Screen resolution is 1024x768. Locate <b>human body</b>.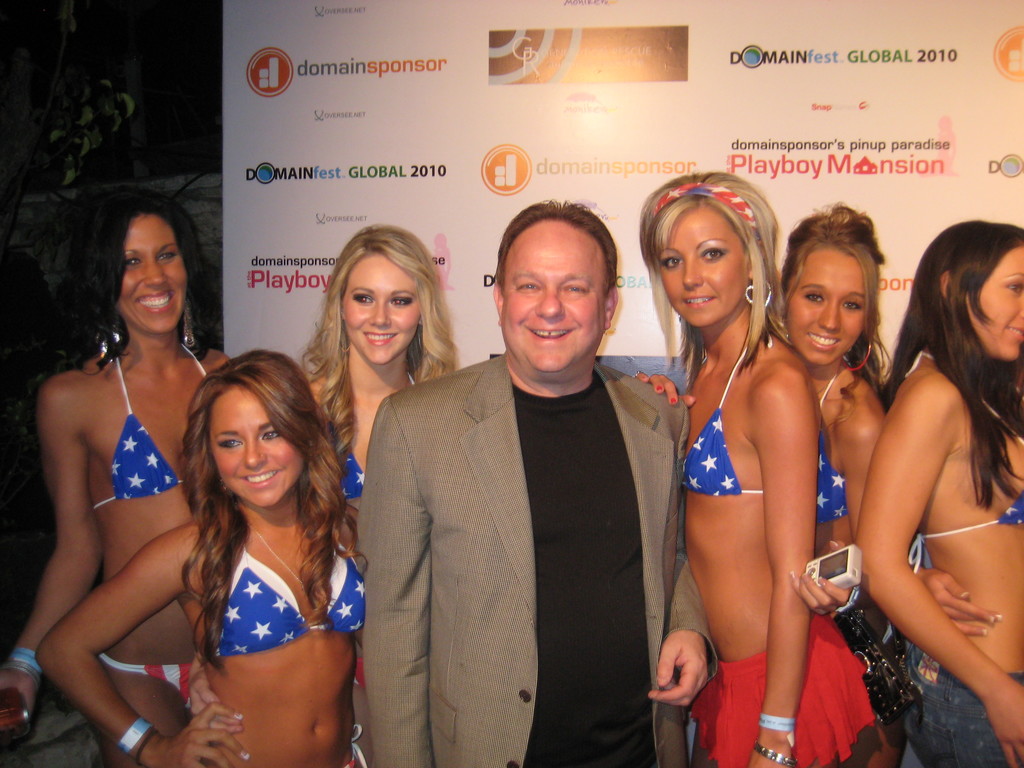
BBox(289, 363, 426, 512).
